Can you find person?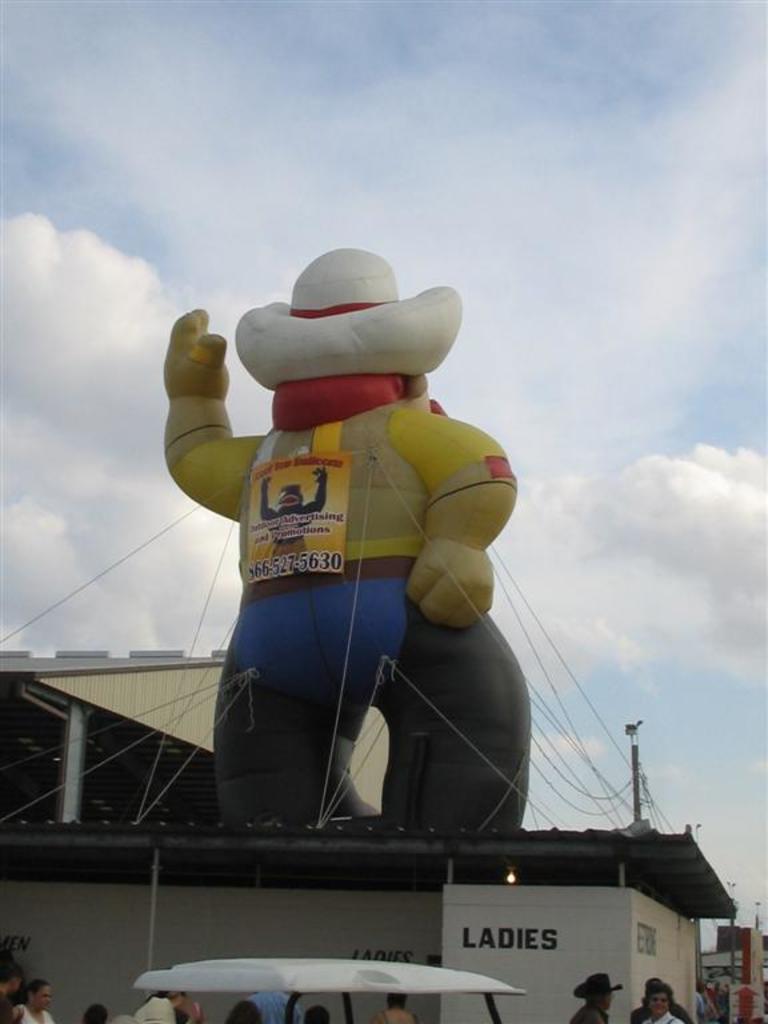
Yes, bounding box: (x1=372, y1=997, x2=419, y2=1023).
